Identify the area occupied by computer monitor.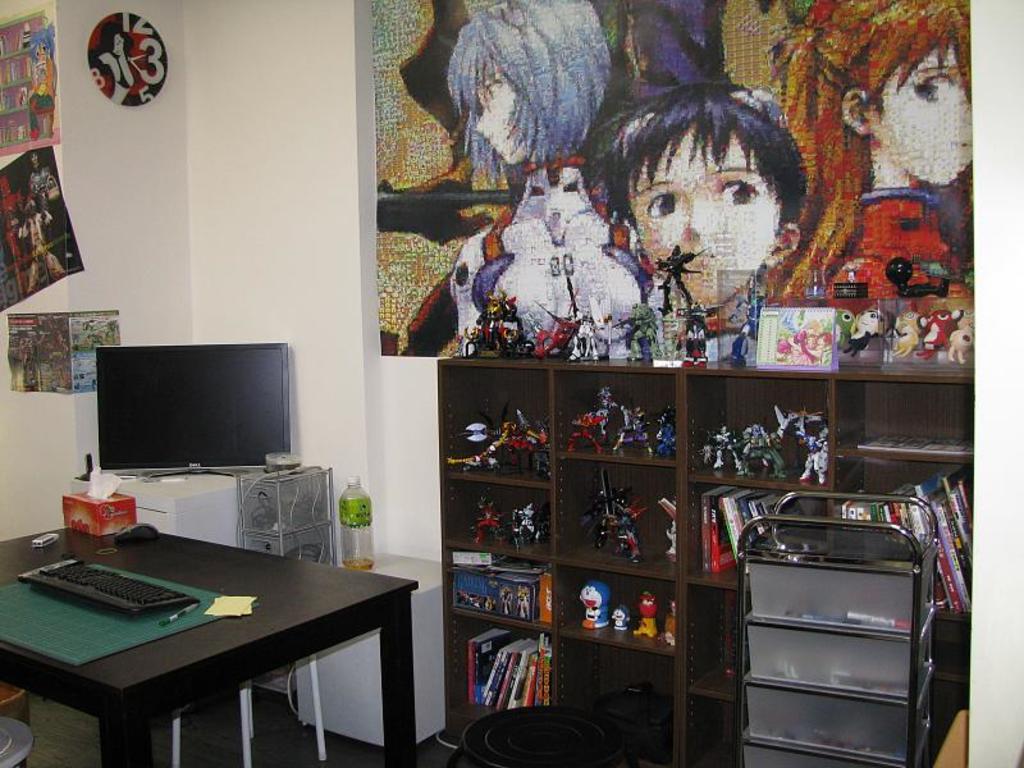
Area: l=81, t=335, r=298, b=499.
